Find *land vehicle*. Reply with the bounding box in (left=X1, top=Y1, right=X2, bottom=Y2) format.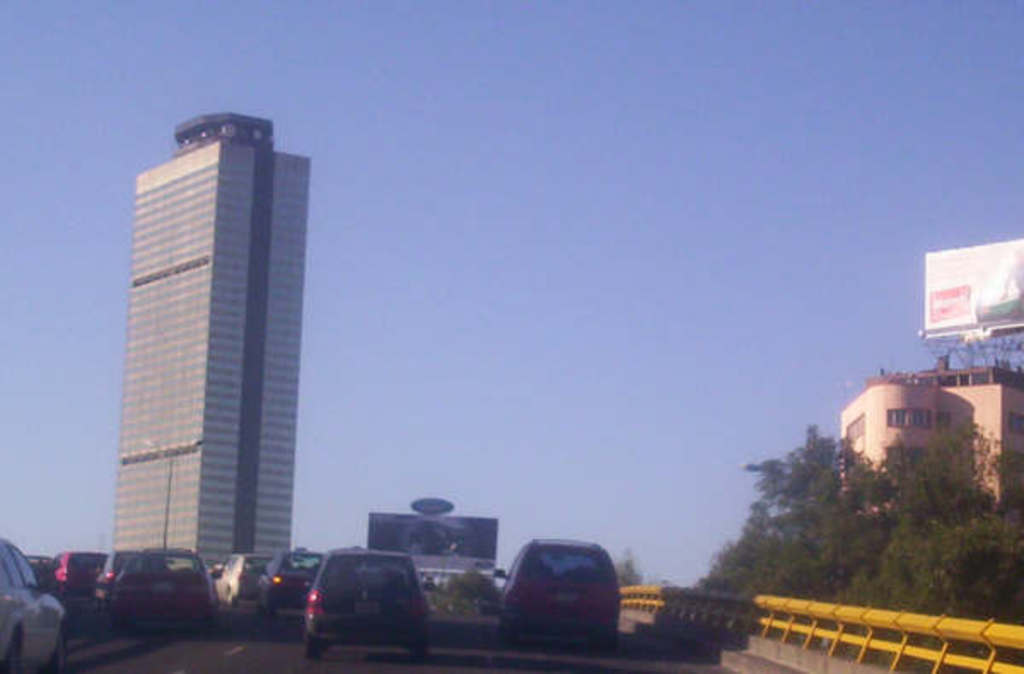
(left=505, top=532, right=637, bottom=643).
